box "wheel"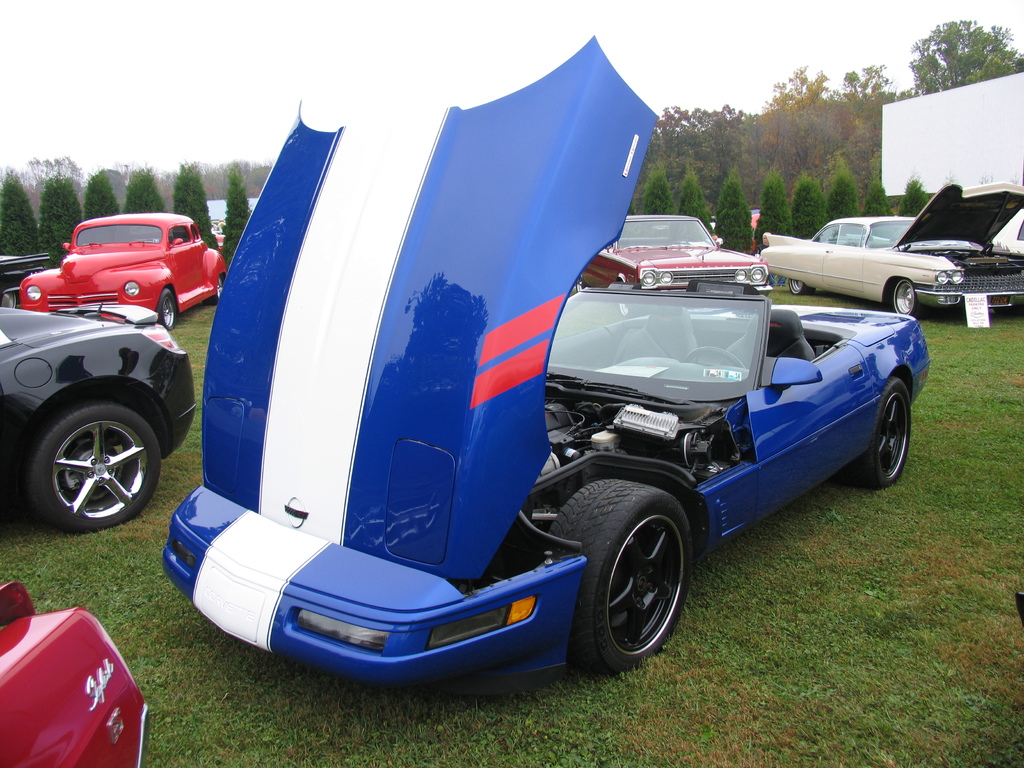
x1=619 y1=303 x2=634 y2=318
